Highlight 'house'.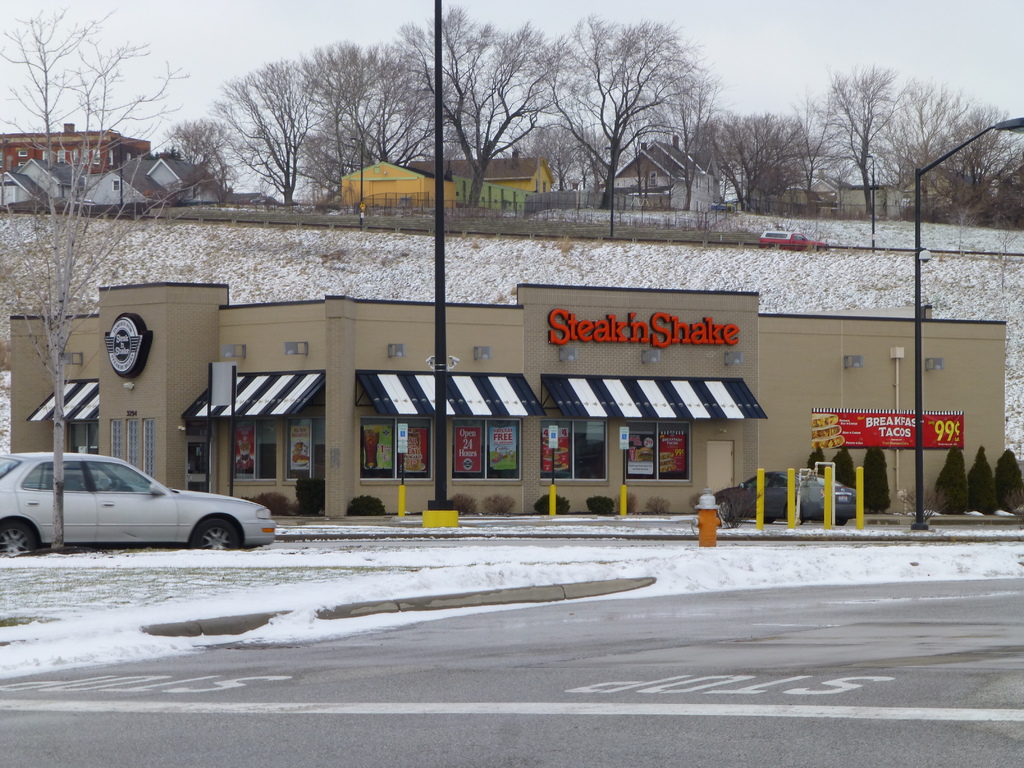
Highlighted region: [left=612, top=145, right=724, bottom=213].
